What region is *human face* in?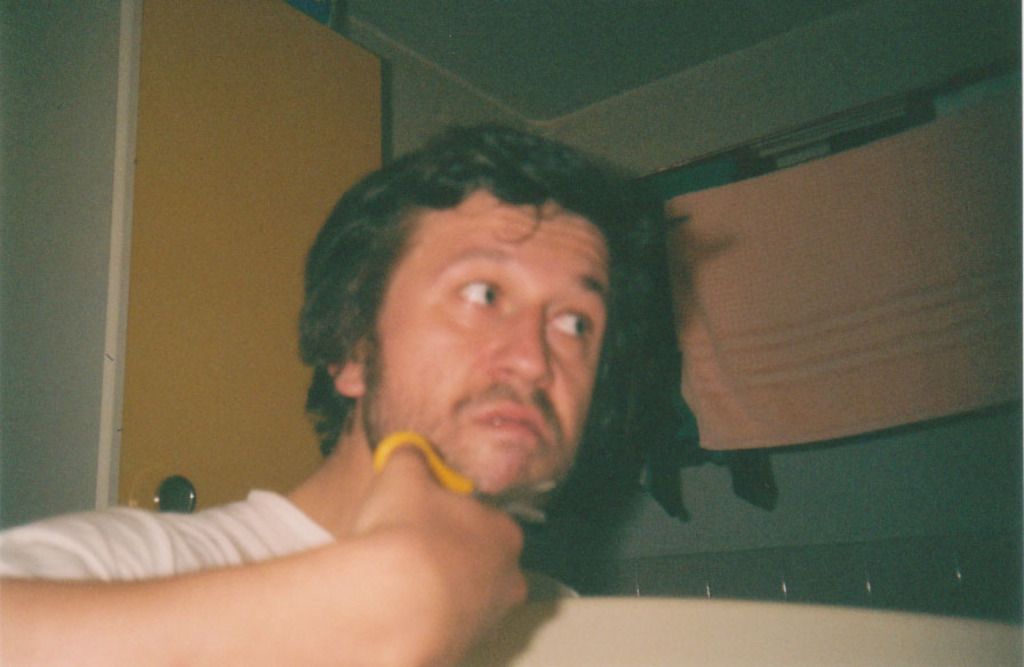
379 186 611 513.
